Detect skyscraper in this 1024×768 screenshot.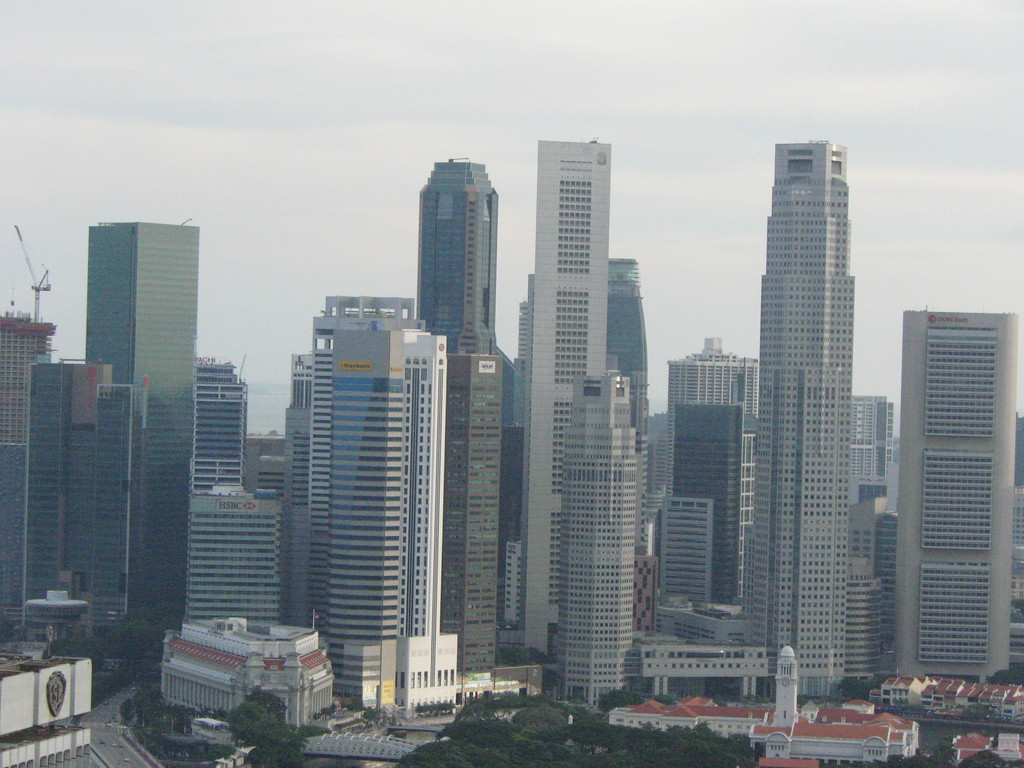
Detection: Rect(0, 312, 60, 445).
